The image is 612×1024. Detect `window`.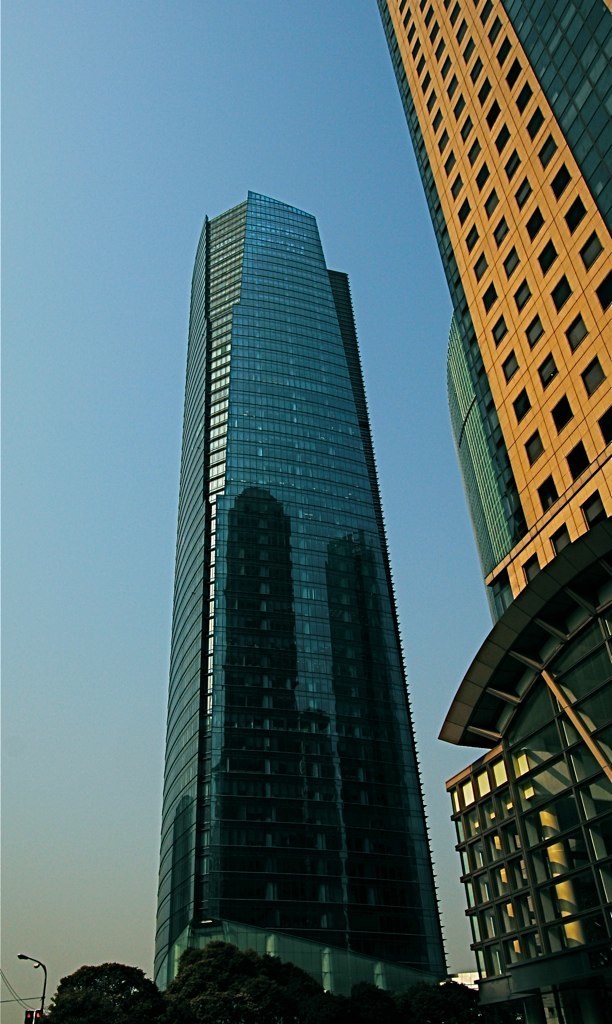
Detection: detection(514, 82, 534, 114).
